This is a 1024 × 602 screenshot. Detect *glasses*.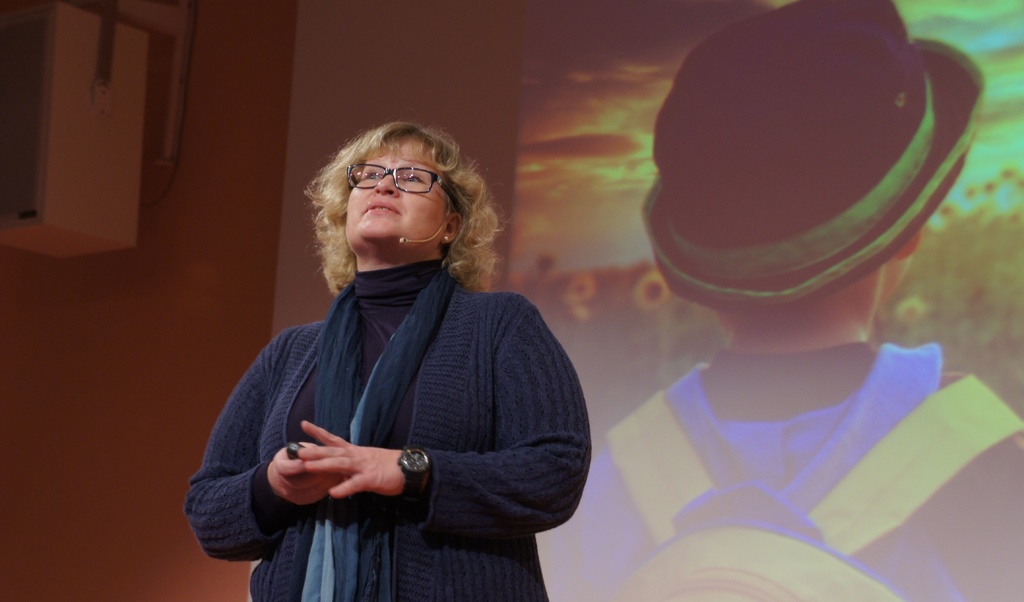
326:161:458:202.
